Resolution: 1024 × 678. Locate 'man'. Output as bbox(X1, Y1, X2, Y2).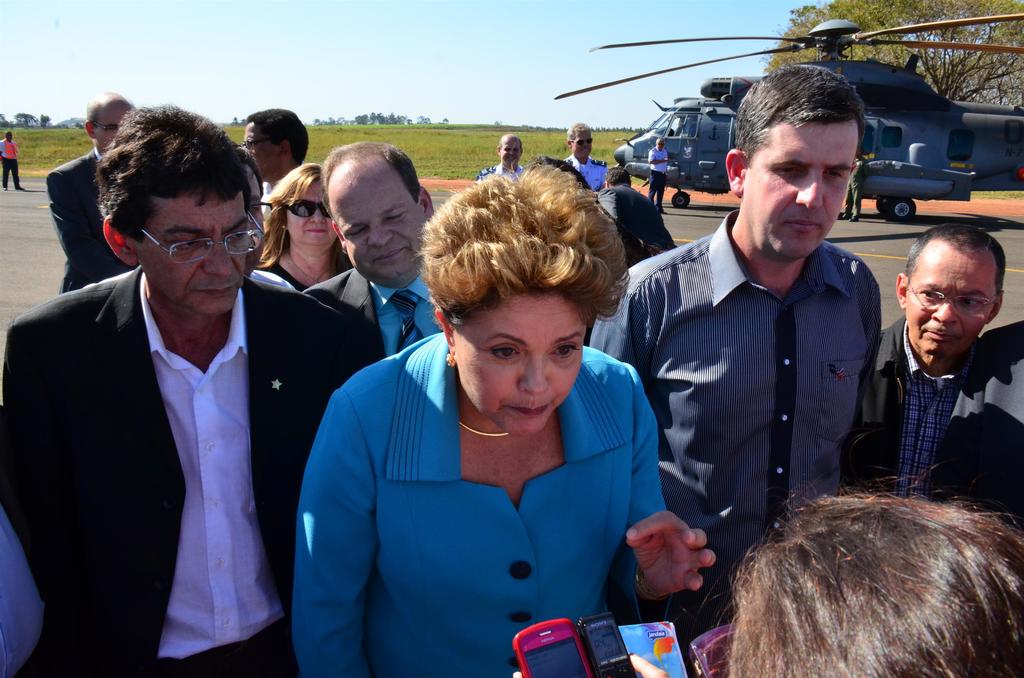
bbox(0, 131, 28, 192).
